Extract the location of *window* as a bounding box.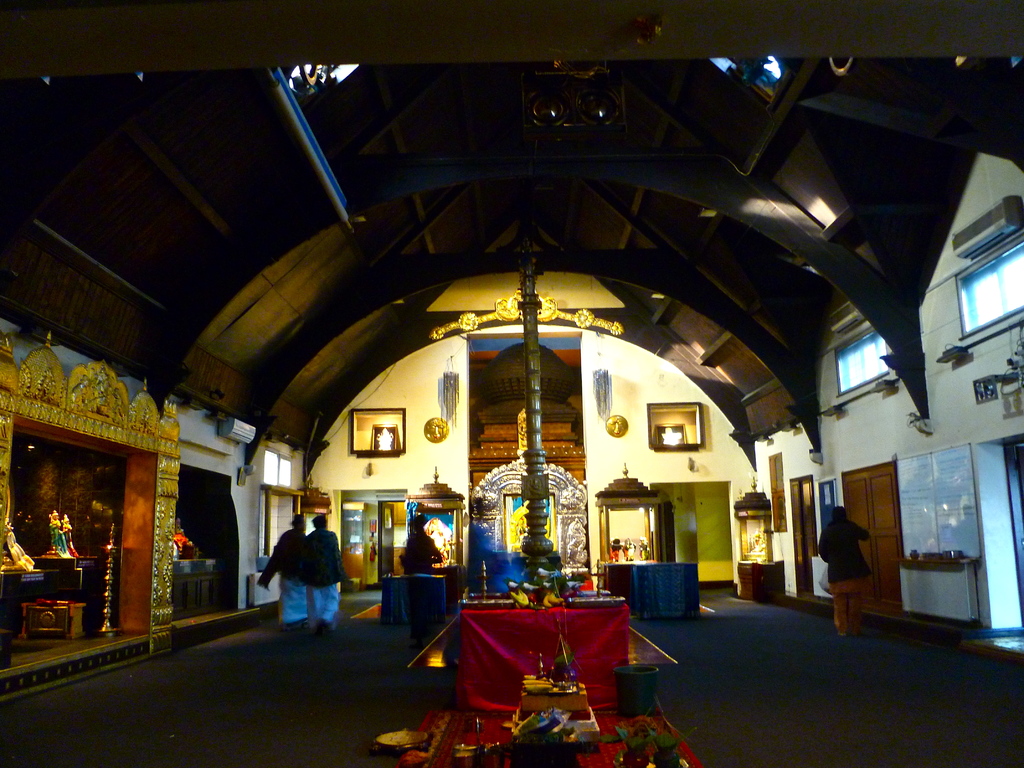
x1=960 y1=263 x2=1022 y2=331.
